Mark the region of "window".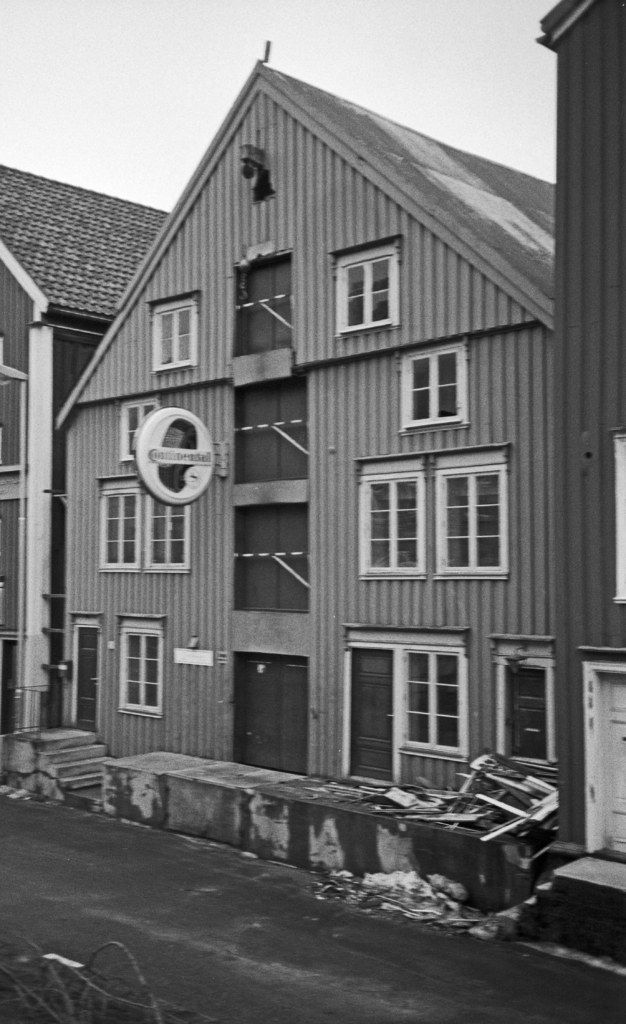
Region: crop(401, 650, 463, 751).
